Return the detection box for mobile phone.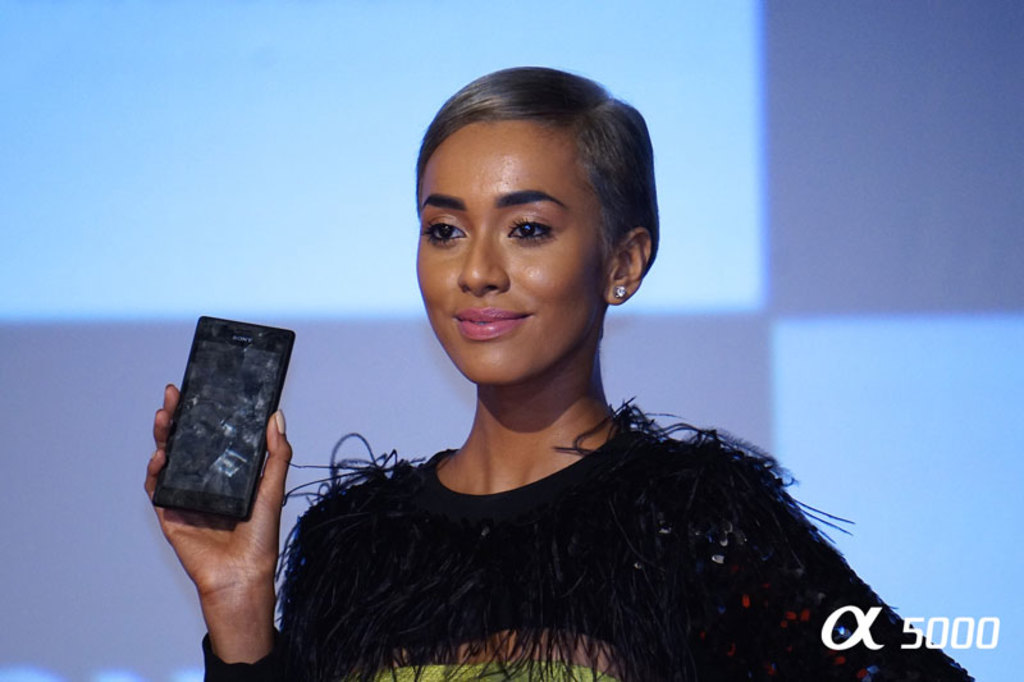
pyautogui.locateOnScreen(151, 315, 294, 518).
